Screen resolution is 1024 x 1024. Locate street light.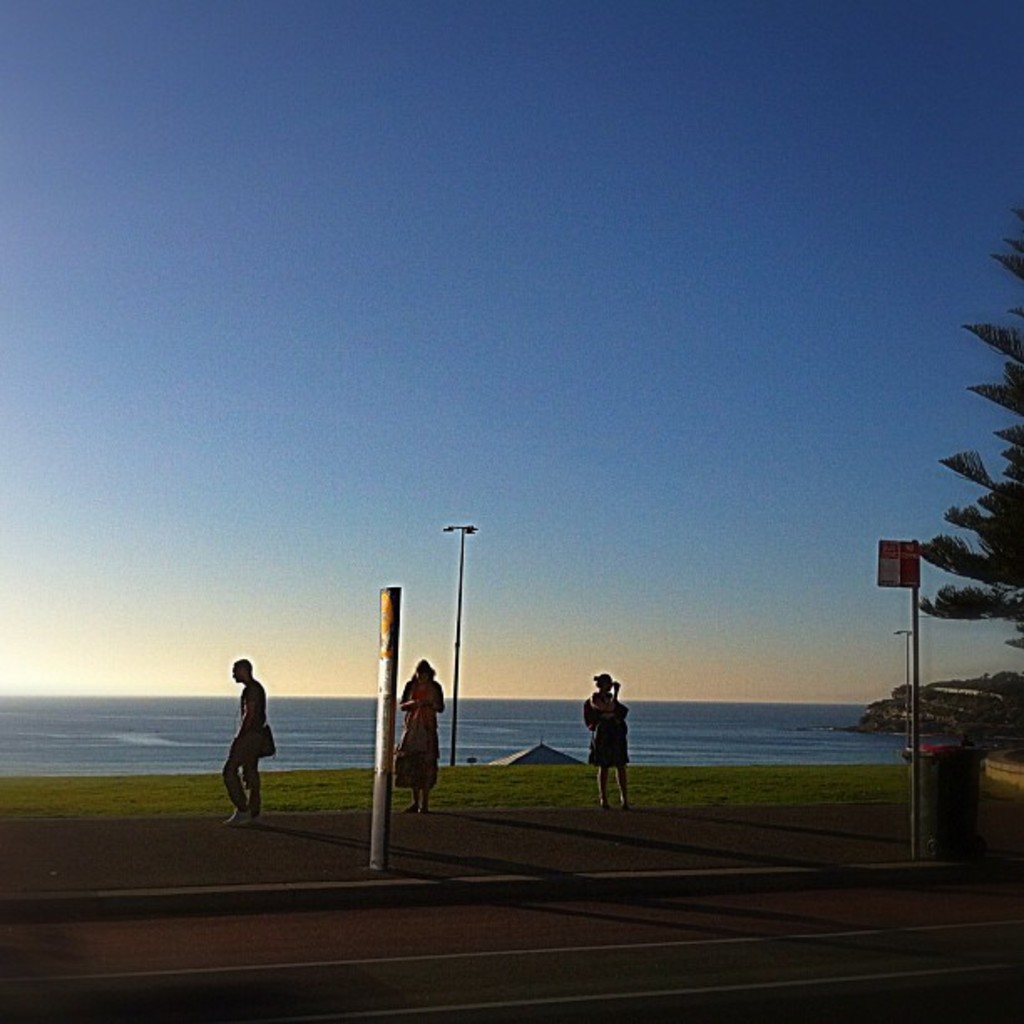
[left=892, top=632, right=917, bottom=770].
